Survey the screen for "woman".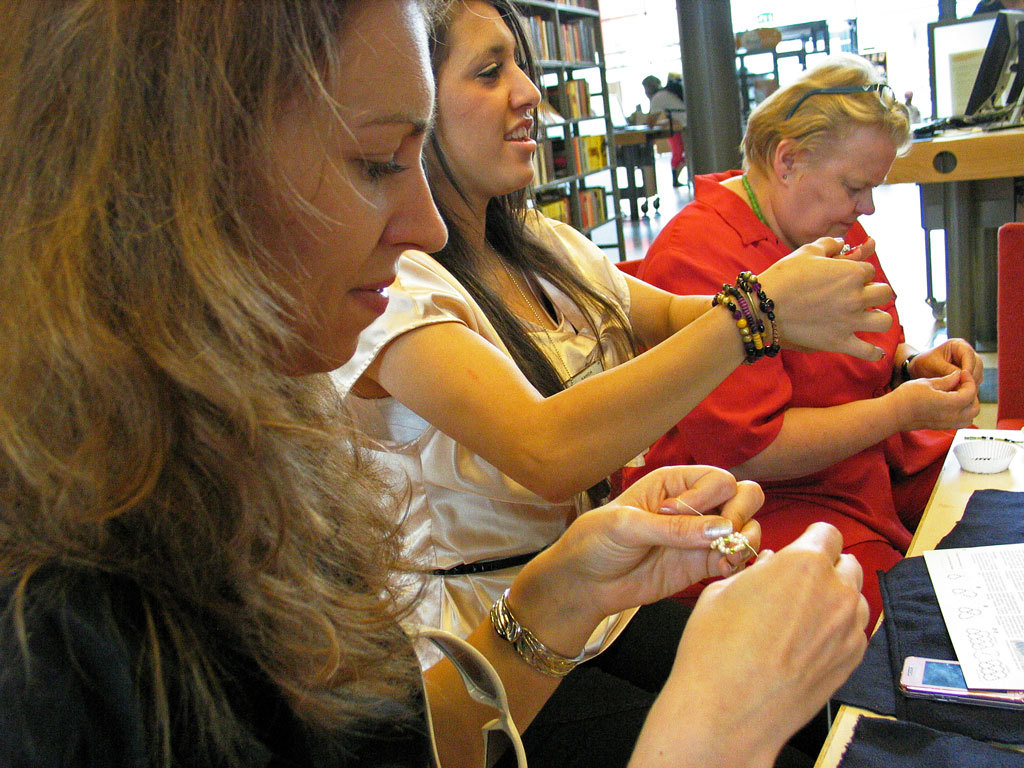
Survey found: <box>0,0,874,767</box>.
